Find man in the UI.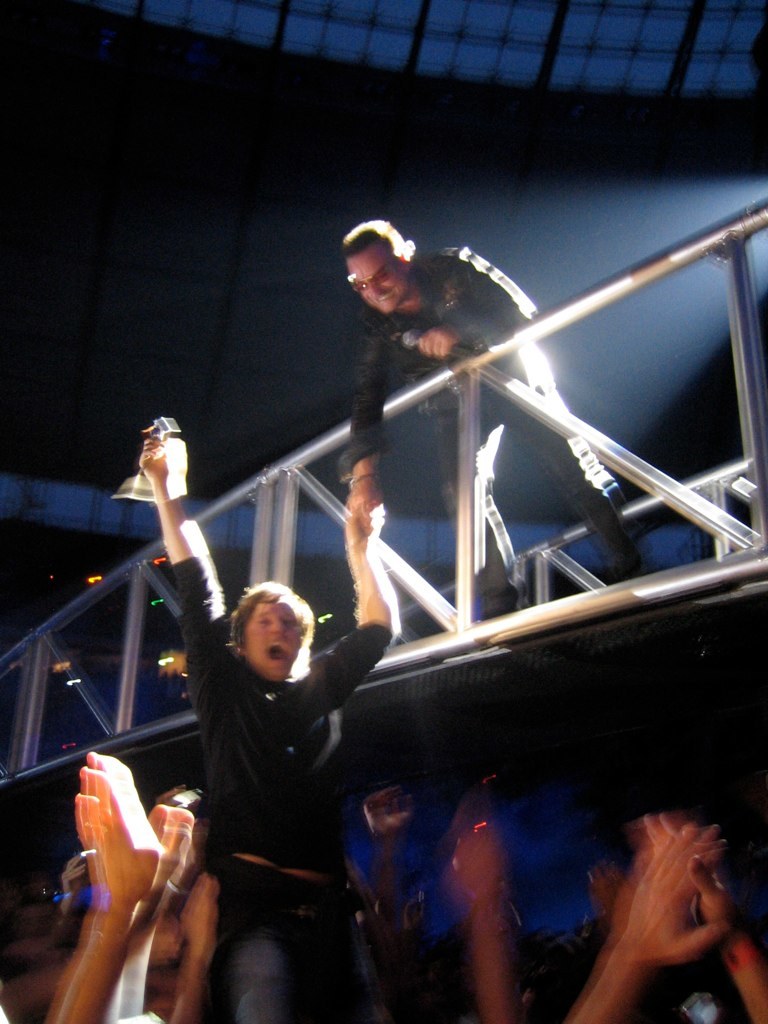
UI element at bbox=(146, 405, 406, 1023).
